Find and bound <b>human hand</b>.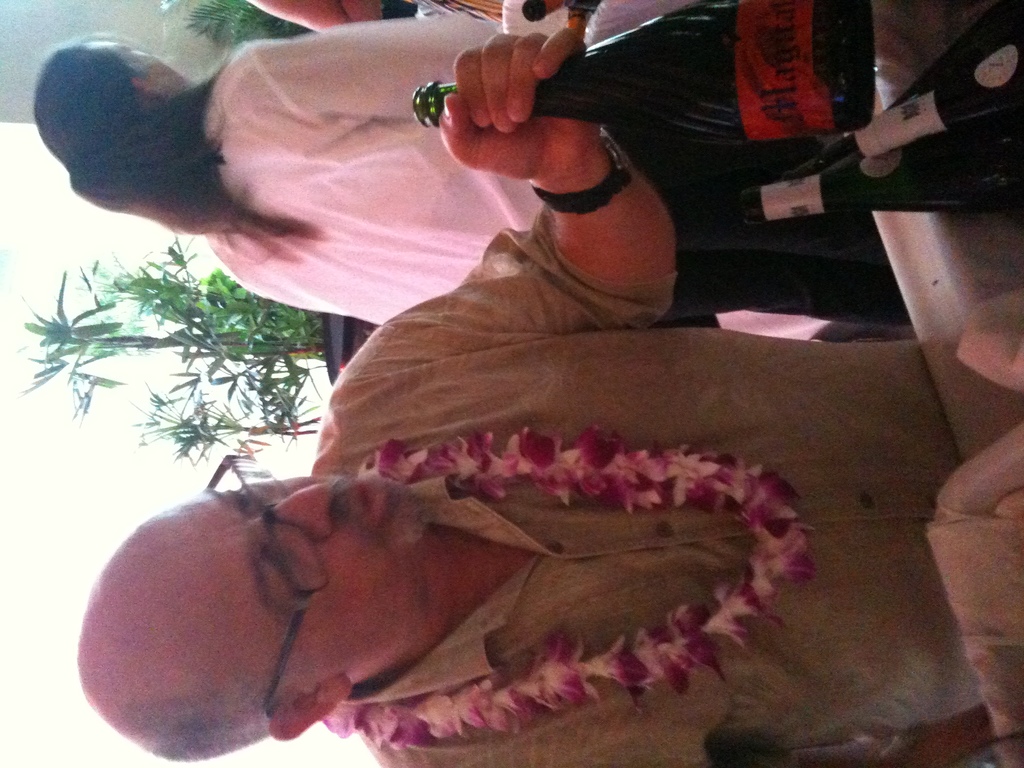
Bound: x1=436 y1=26 x2=605 y2=187.
